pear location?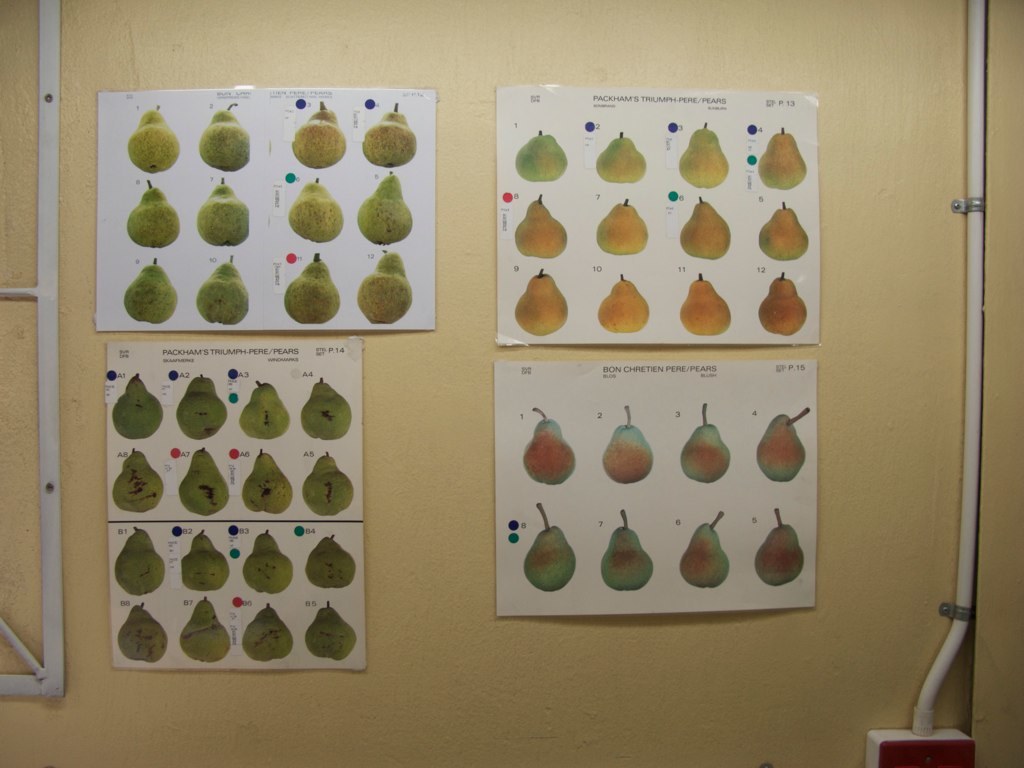
pyautogui.locateOnScreen(113, 373, 161, 439)
